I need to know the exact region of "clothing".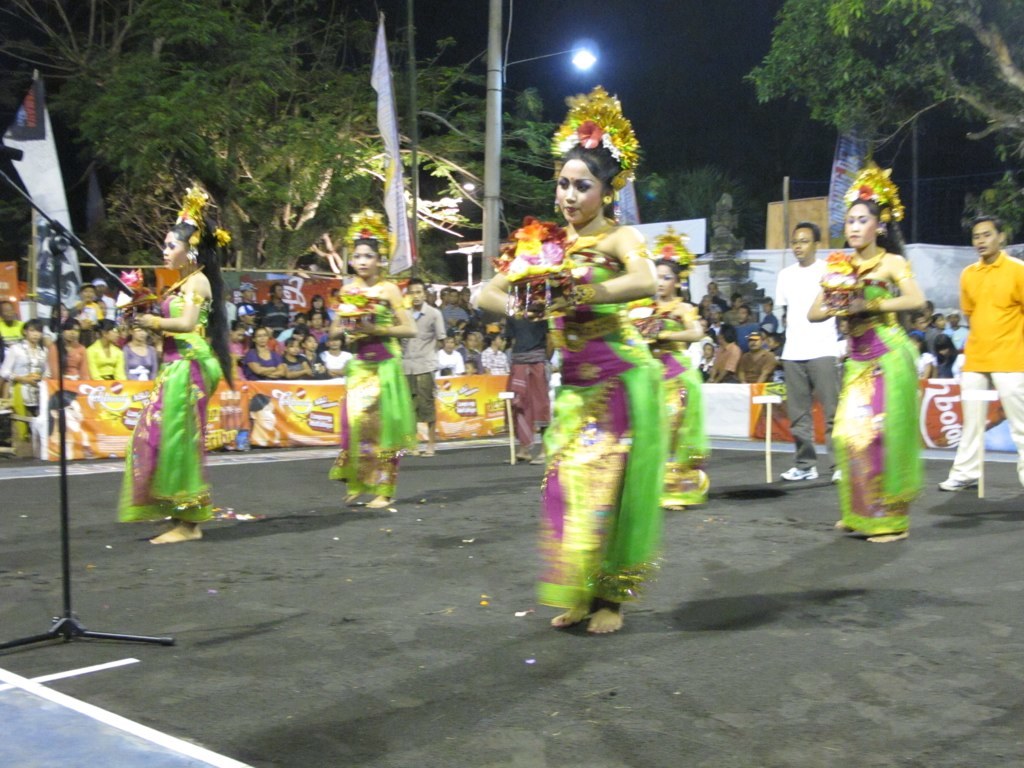
Region: {"x1": 329, "y1": 276, "x2": 411, "y2": 508}.
